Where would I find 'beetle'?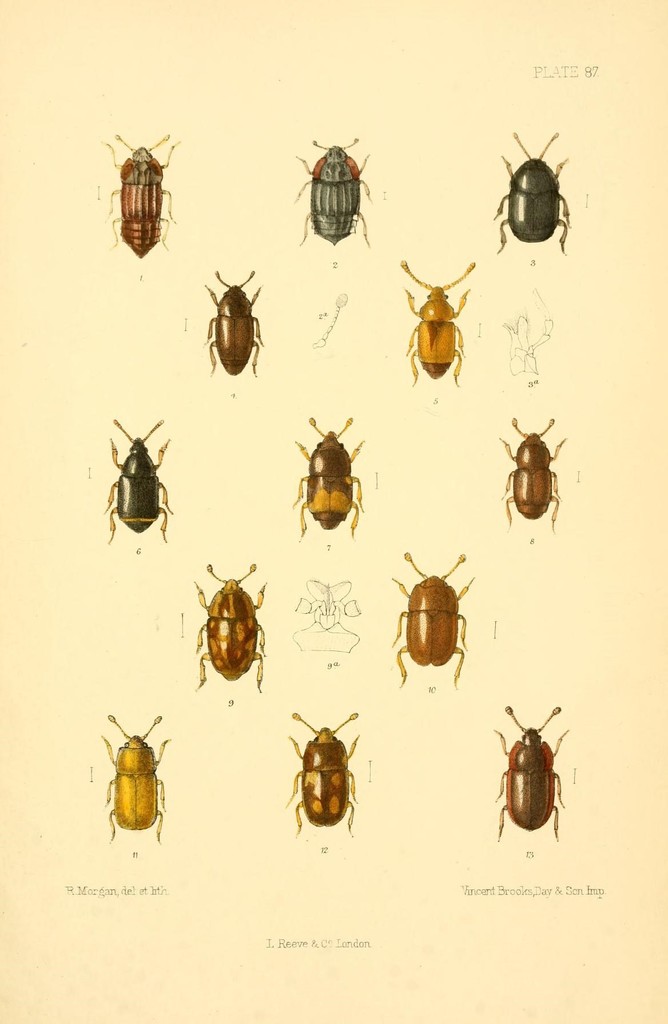
At [x1=295, y1=141, x2=374, y2=255].
